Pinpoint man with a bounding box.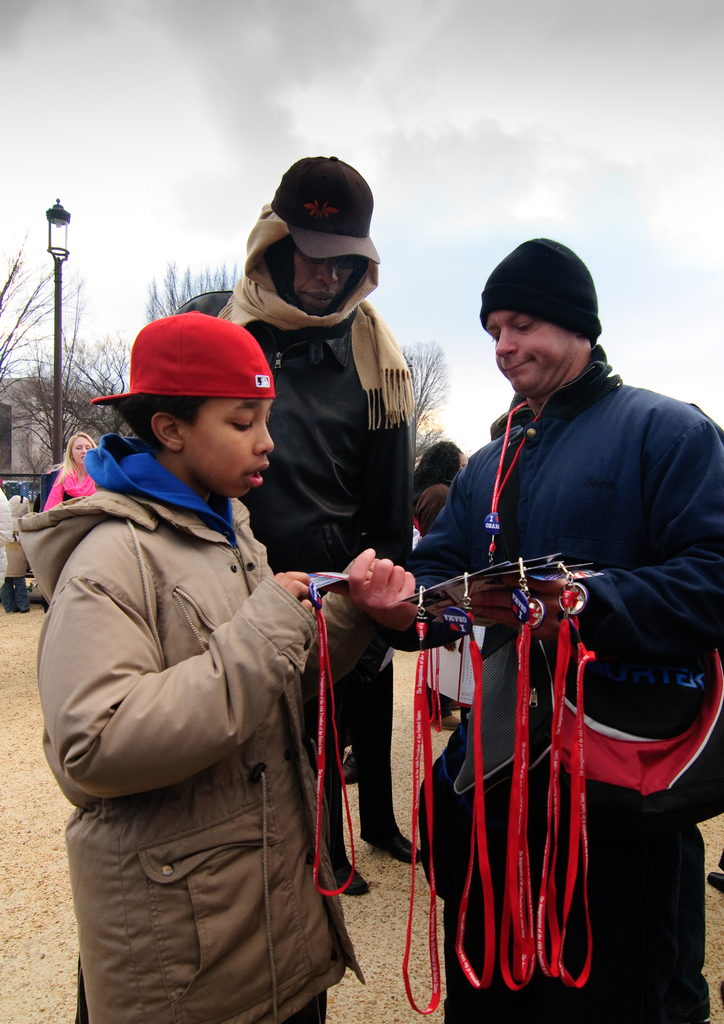
box(71, 160, 419, 1023).
